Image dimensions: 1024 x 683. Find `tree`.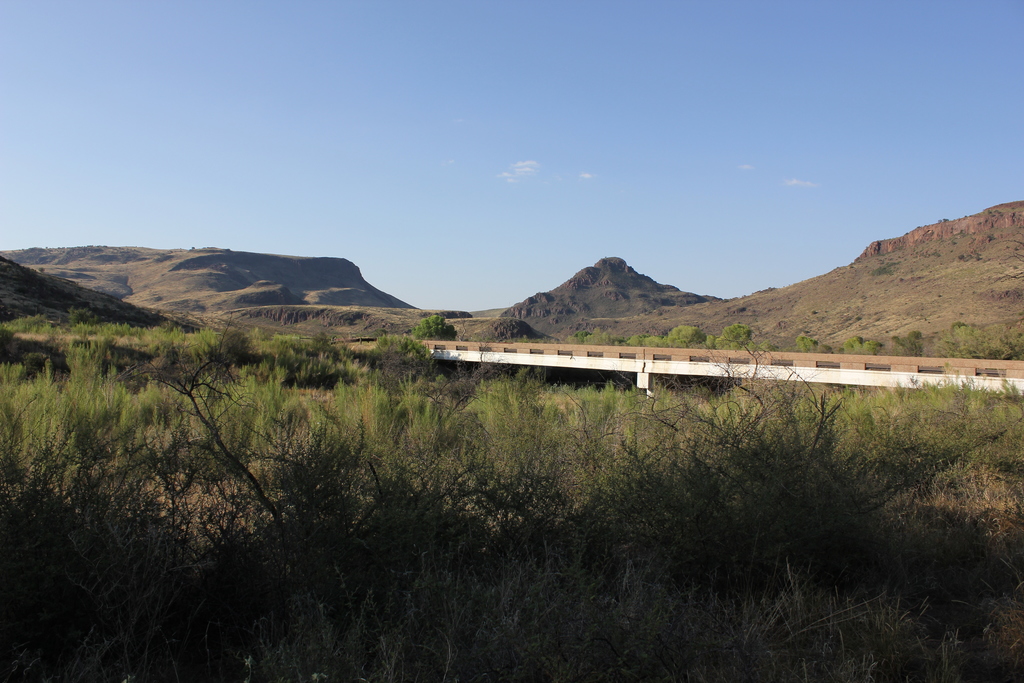
l=407, t=309, r=459, b=346.
